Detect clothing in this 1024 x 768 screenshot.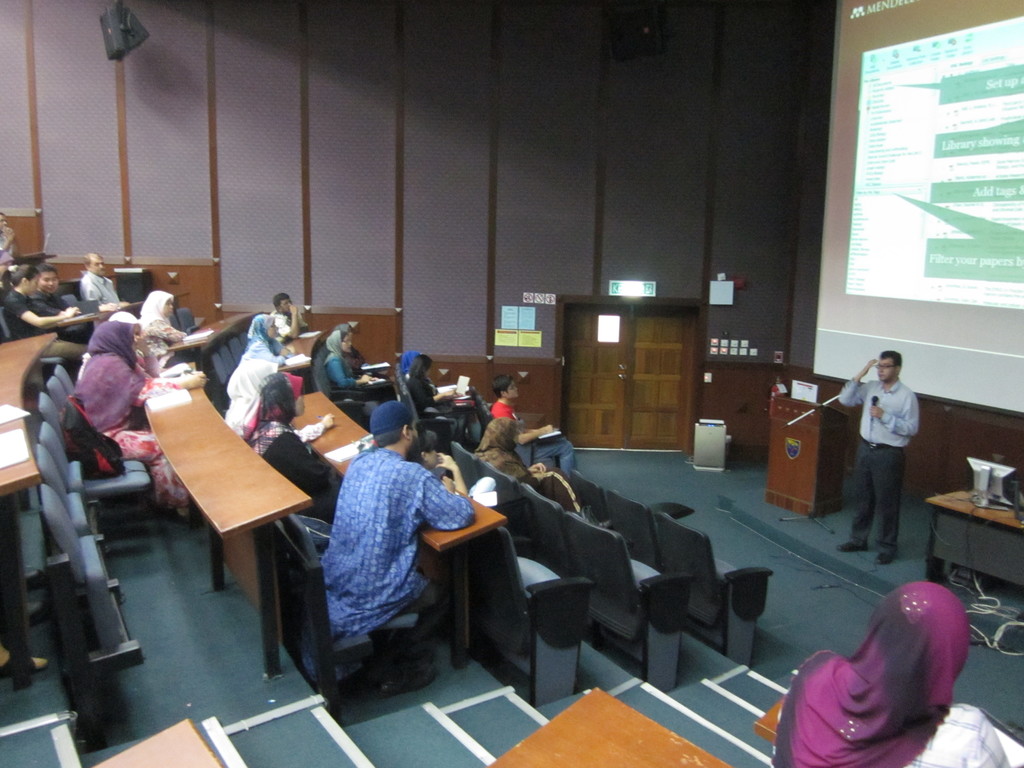
Detection: rect(769, 581, 1009, 767).
